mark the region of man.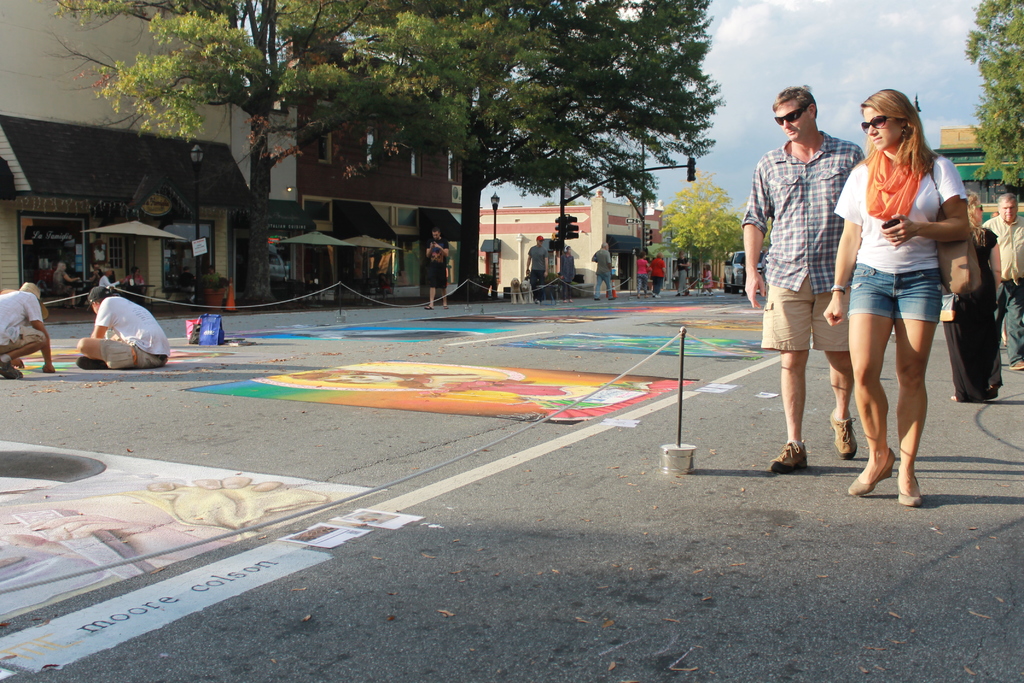
Region: bbox=[983, 192, 1023, 372].
